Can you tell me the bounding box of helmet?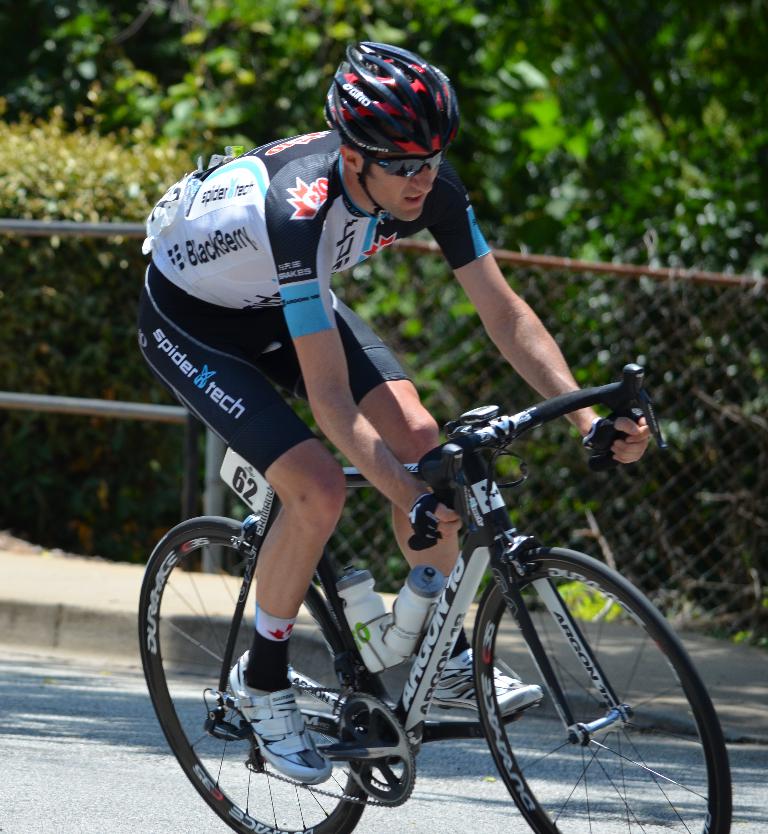
335/38/450/200.
